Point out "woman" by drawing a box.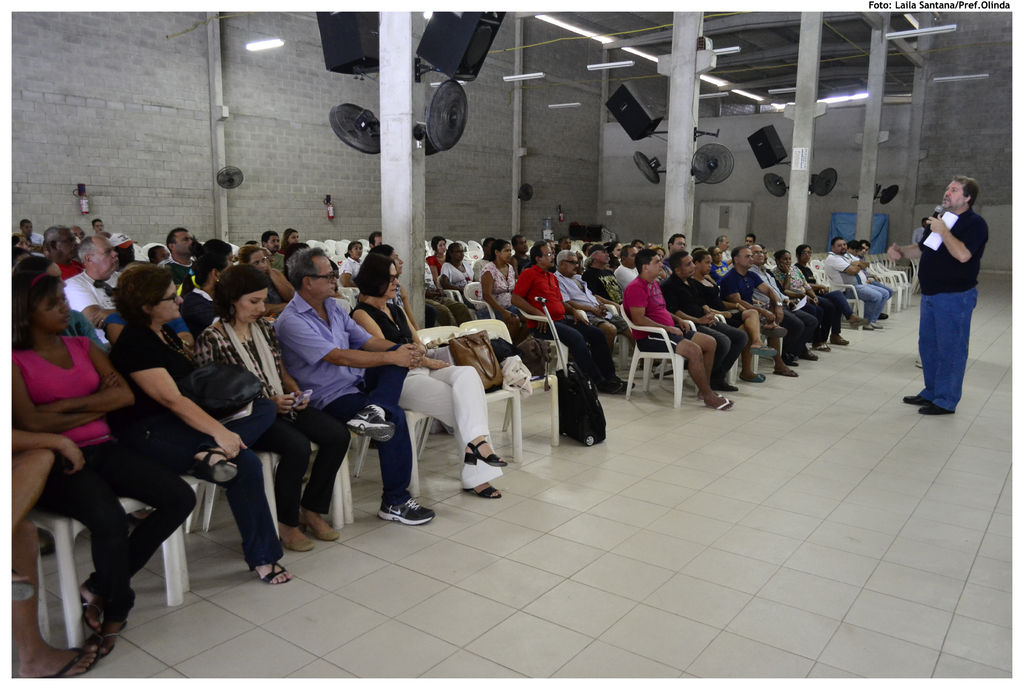
box(482, 236, 531, 340).
